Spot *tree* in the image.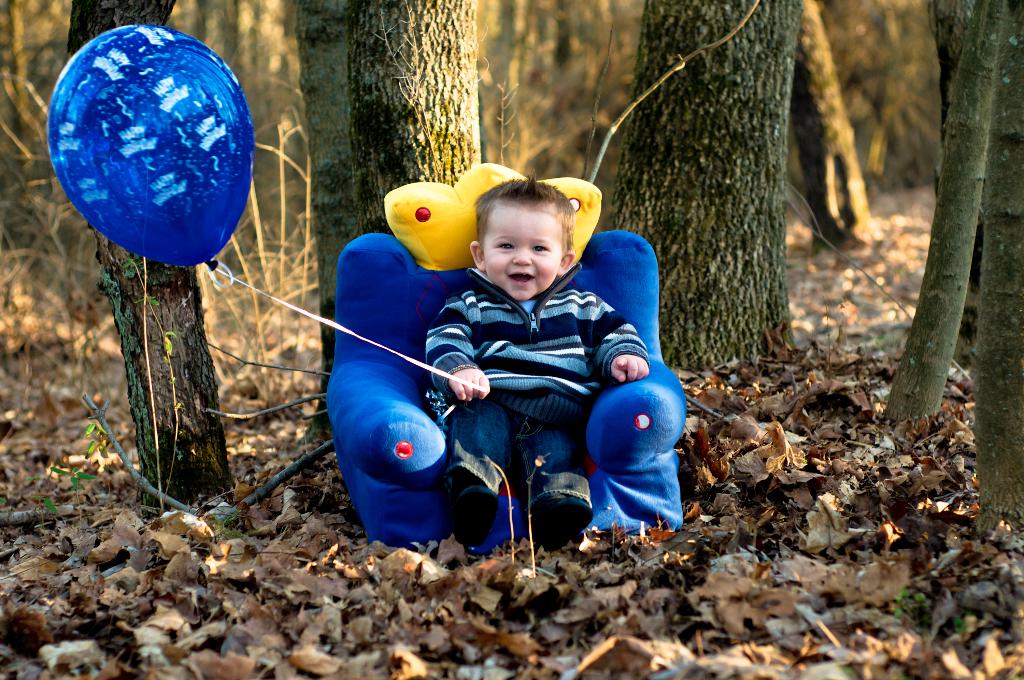
*tree* found at x1=979, y1=0, x2=1023, y2=535.
